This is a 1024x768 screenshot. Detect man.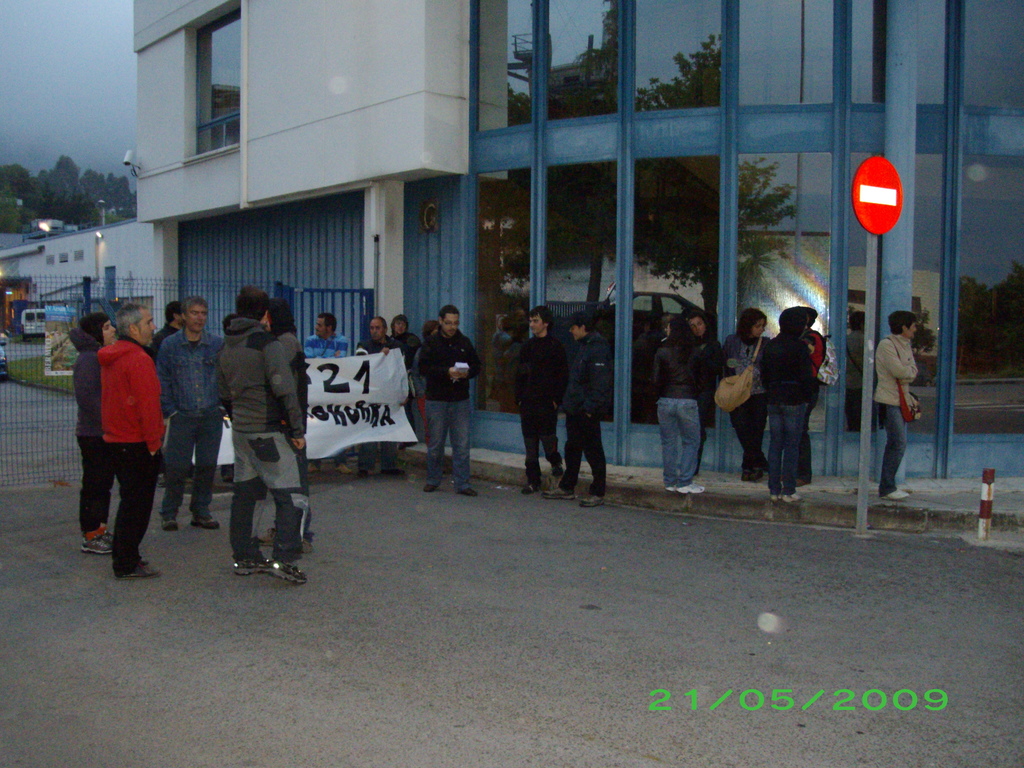
box=[161, 293, 223, 532].
